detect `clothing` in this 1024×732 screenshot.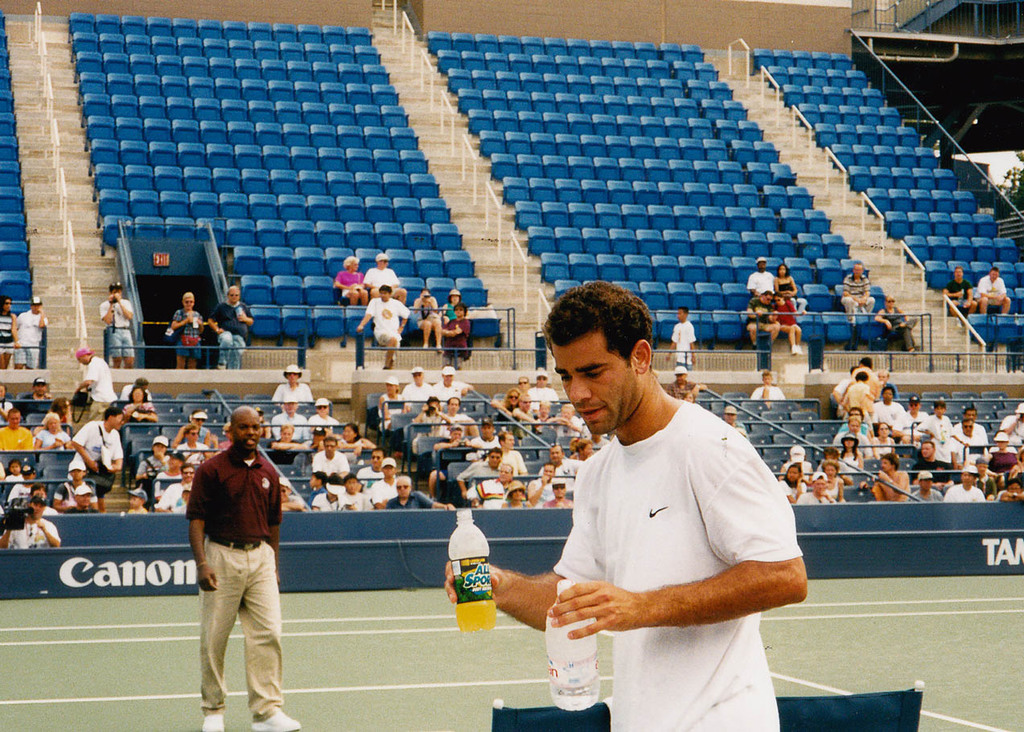
Detection: <region>15, 310, 47, 369</region>.
